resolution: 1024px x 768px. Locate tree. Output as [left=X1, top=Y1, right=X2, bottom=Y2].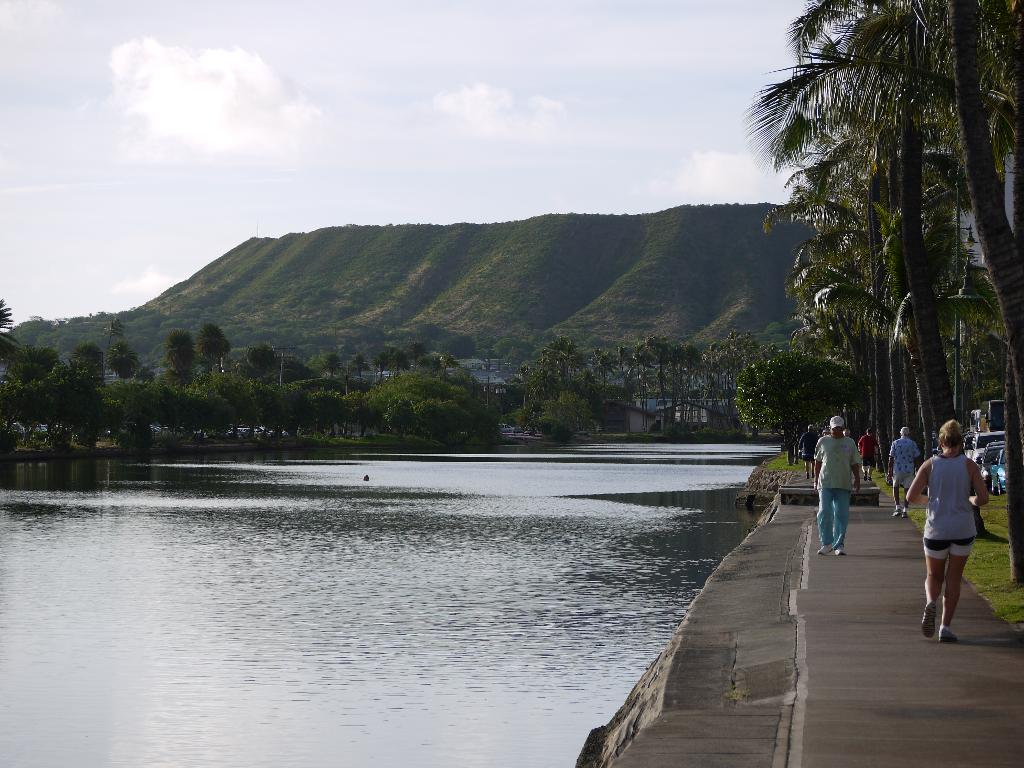
[left=429, top=349, right=445, bottom=374].
